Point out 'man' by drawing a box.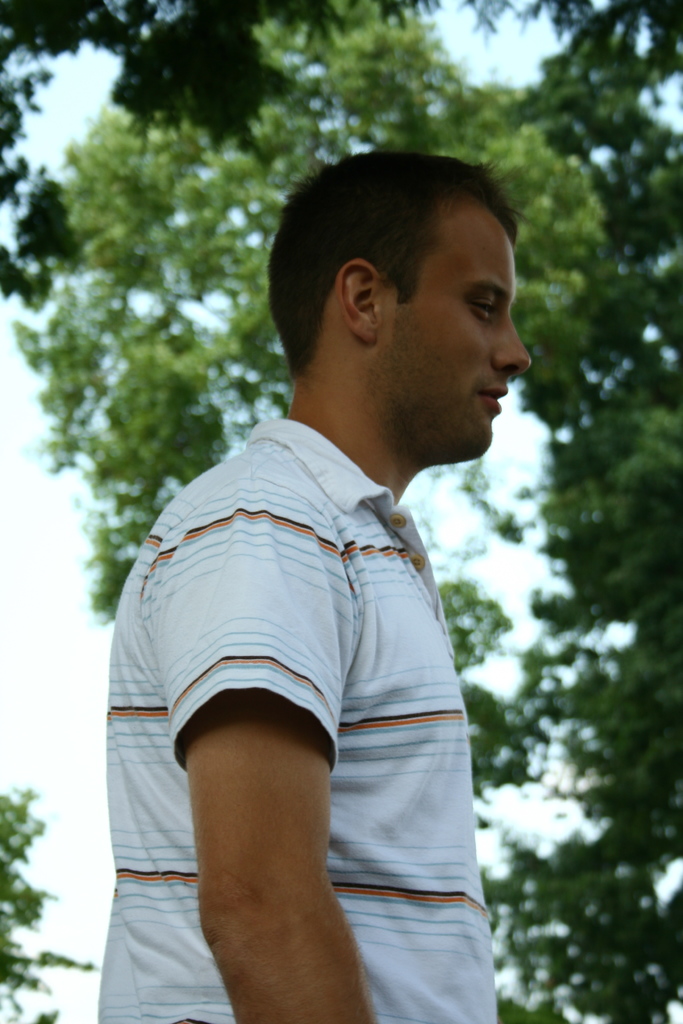
119:134:563:1023.
